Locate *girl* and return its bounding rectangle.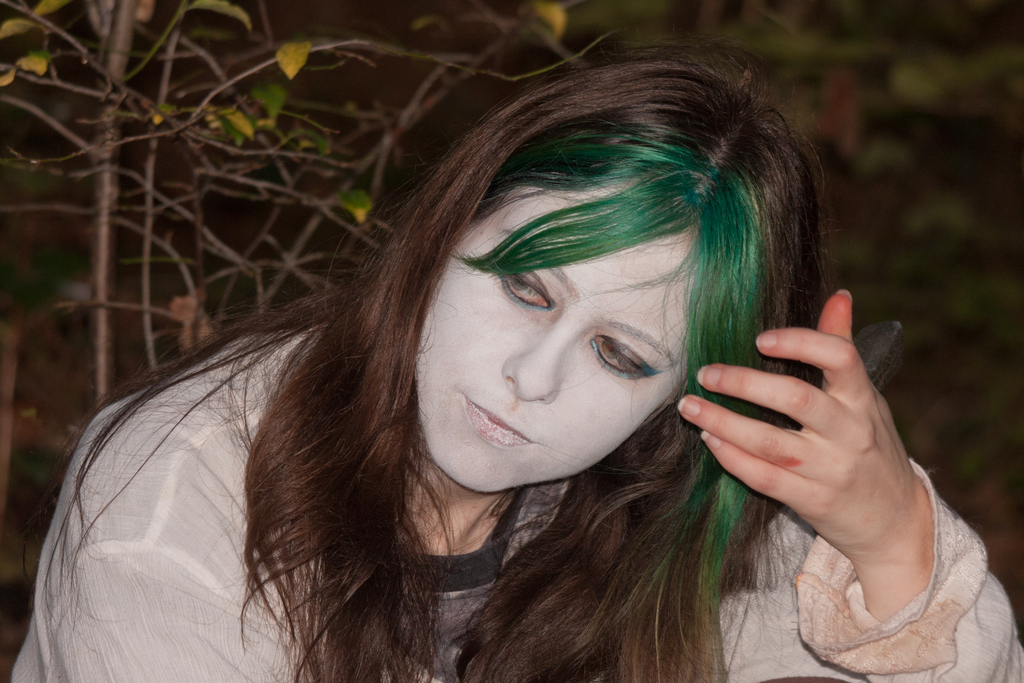
l=5, t=44, r=1023, b=682.
